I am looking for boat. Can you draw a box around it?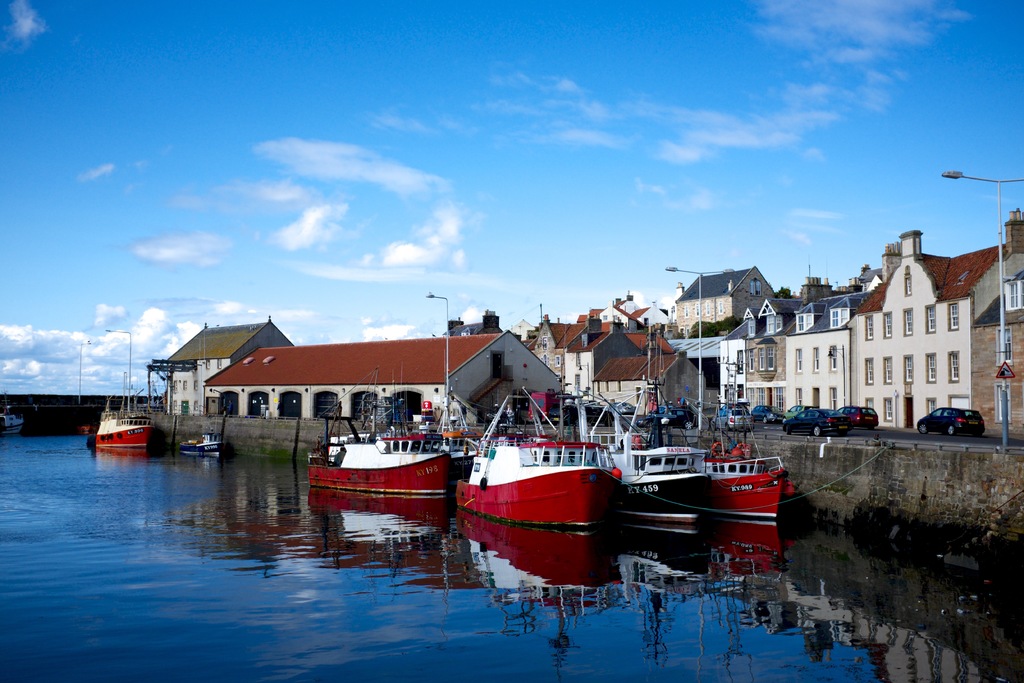
Sure, the bounding box is pyautogui.locateOnScreen(97, 379, 152, 454).
